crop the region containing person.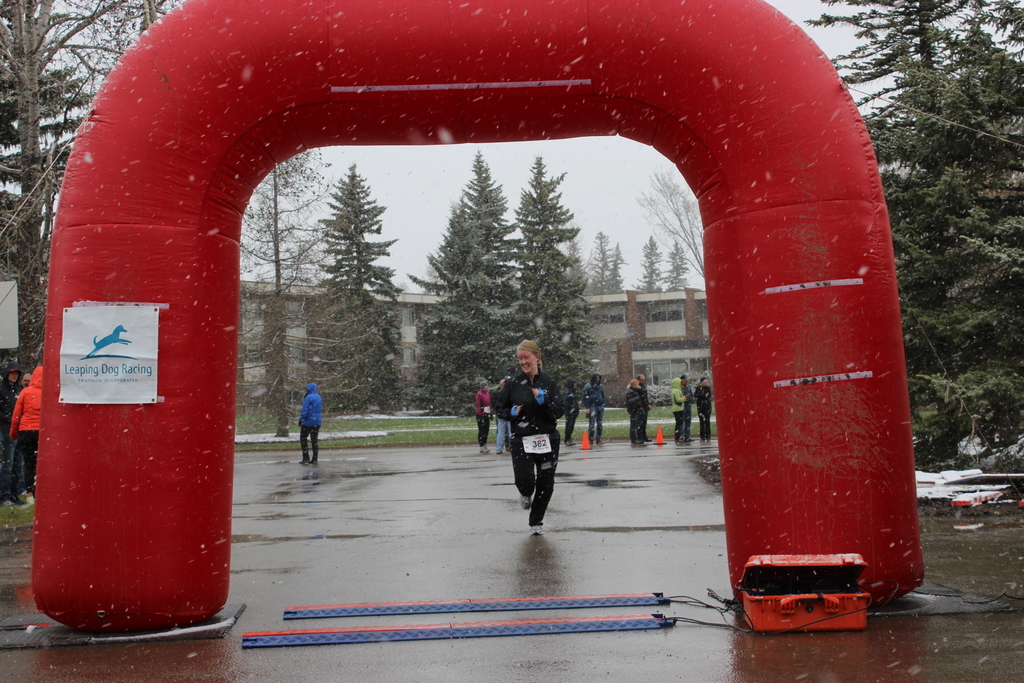
Crop region: box=[562, 383, 580, 449].
